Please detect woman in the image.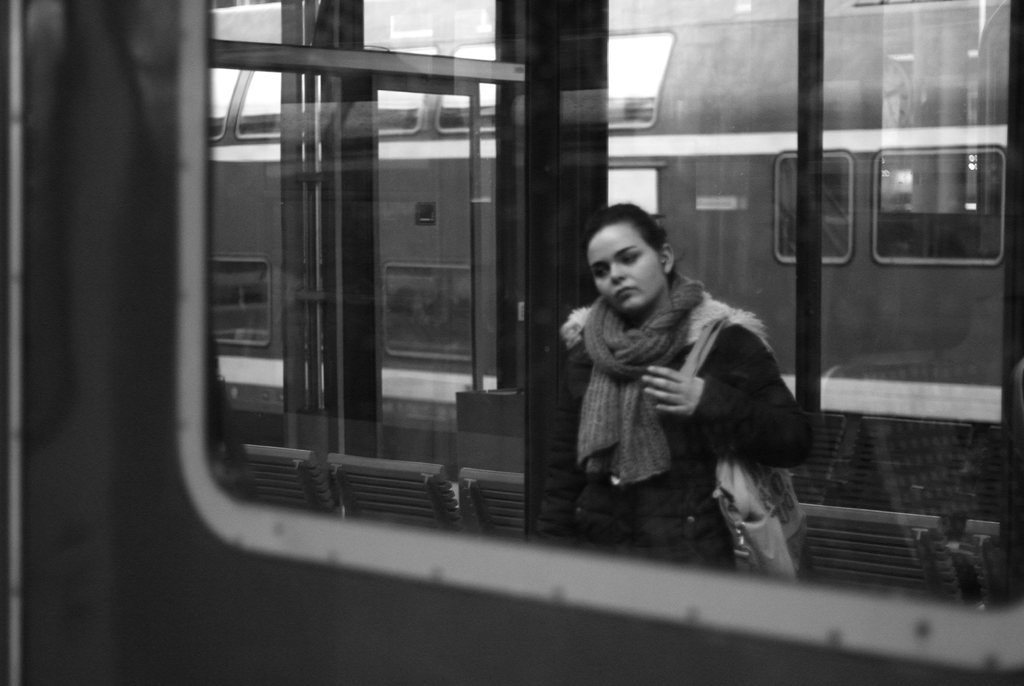
<region>541, 191, 804, 572</region>.
